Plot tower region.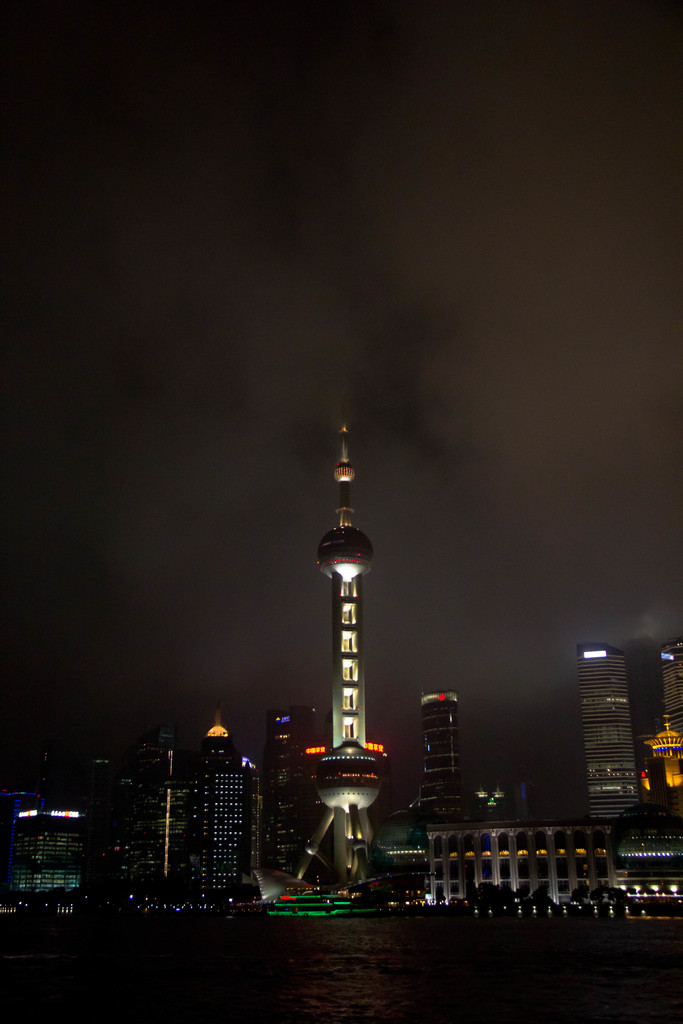
Plotted at region(260, 706, 318, 829).
